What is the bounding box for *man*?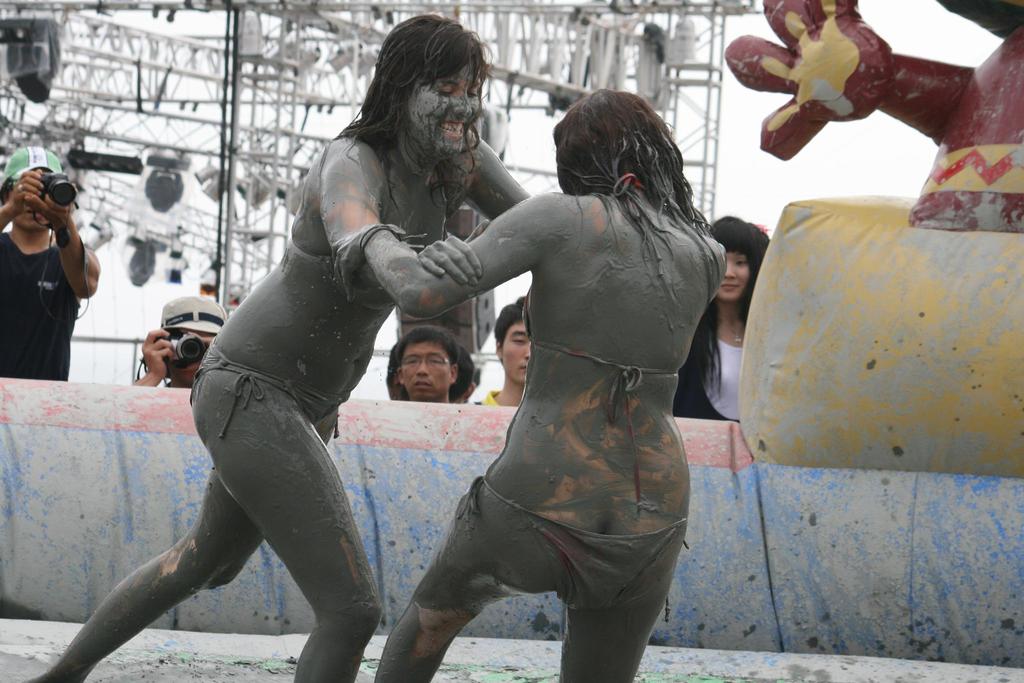
{"x1": 471, "y1": 299, "x2": 541, "y2": 405}.
